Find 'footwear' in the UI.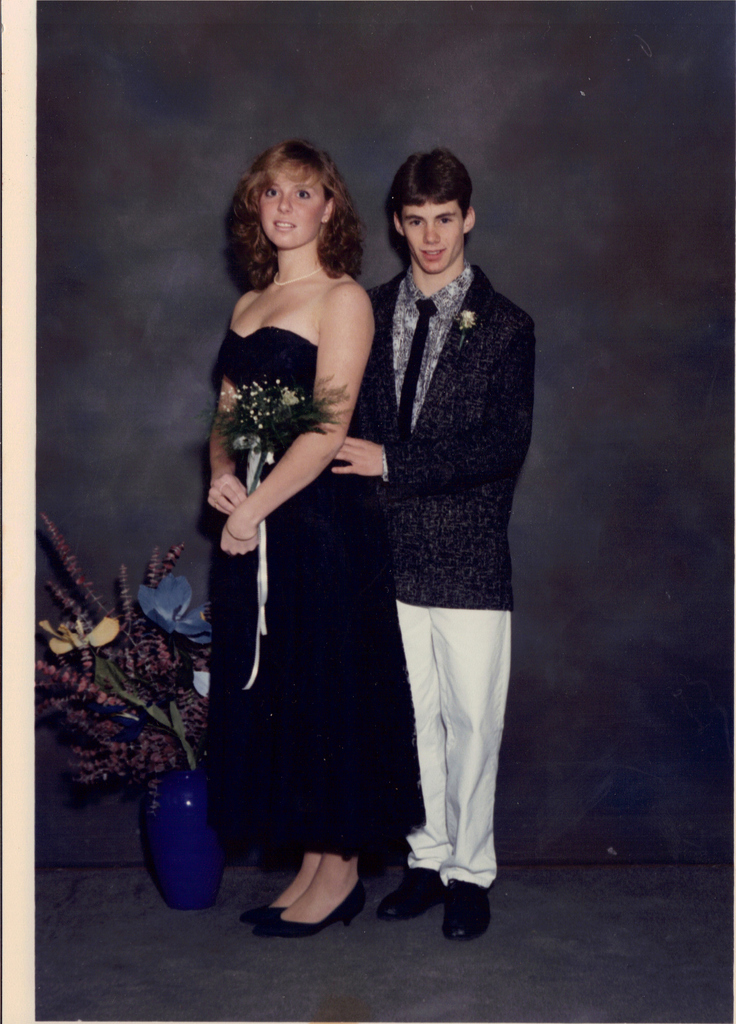
UI element at 243,897,285,923.
